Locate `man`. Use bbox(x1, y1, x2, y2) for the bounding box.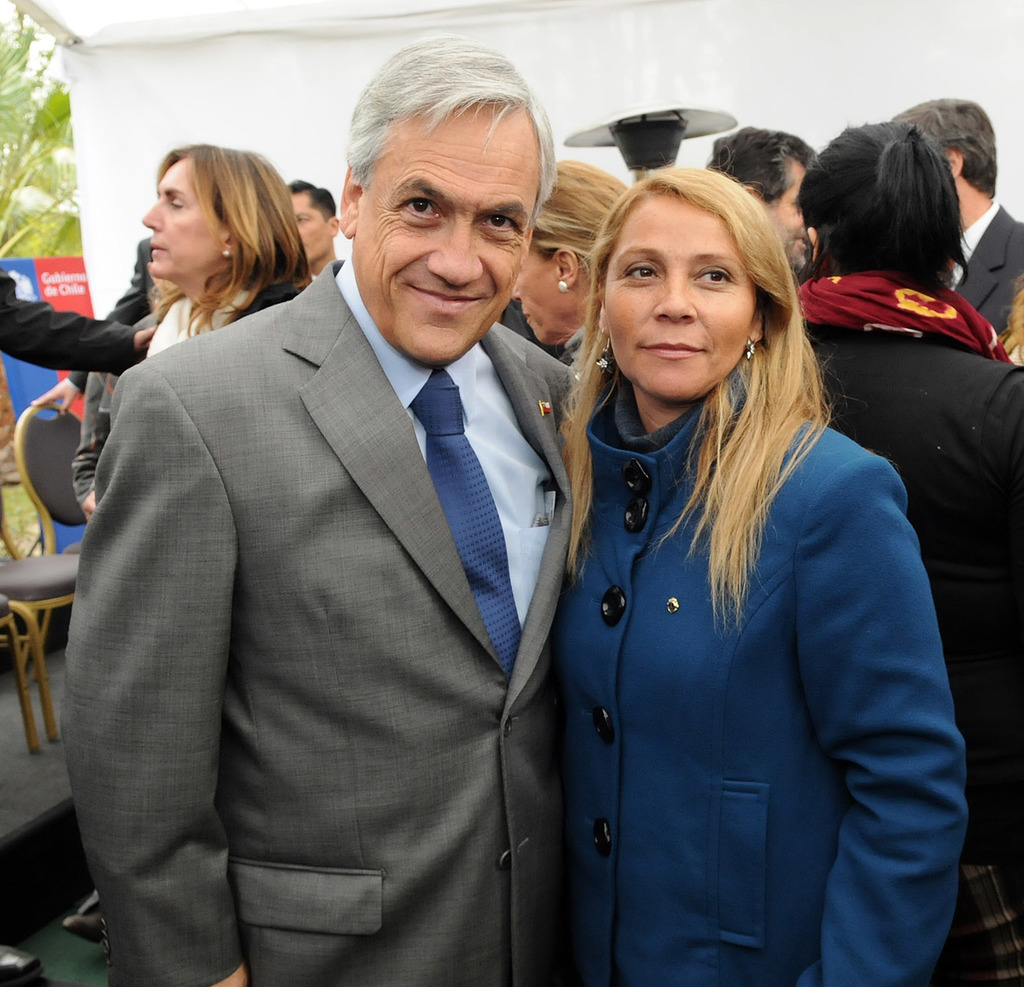
bbox(887, 98, 1023, 337).
